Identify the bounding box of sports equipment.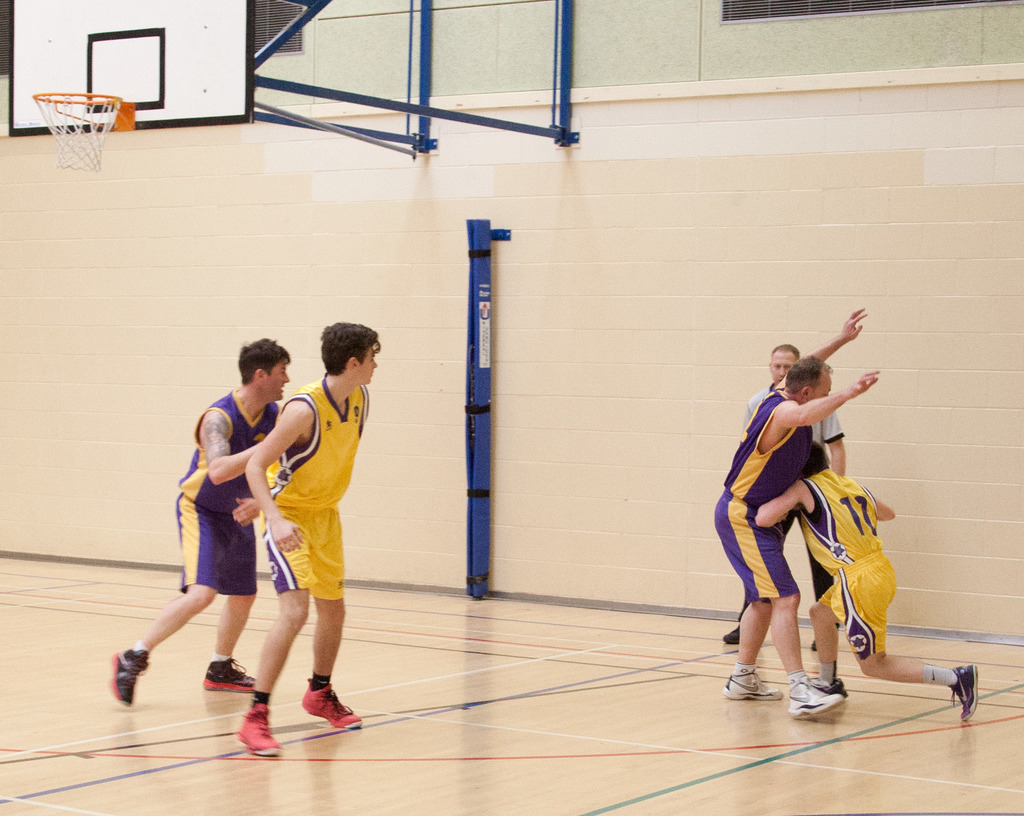
select_region(303, 682, 360, 728).
